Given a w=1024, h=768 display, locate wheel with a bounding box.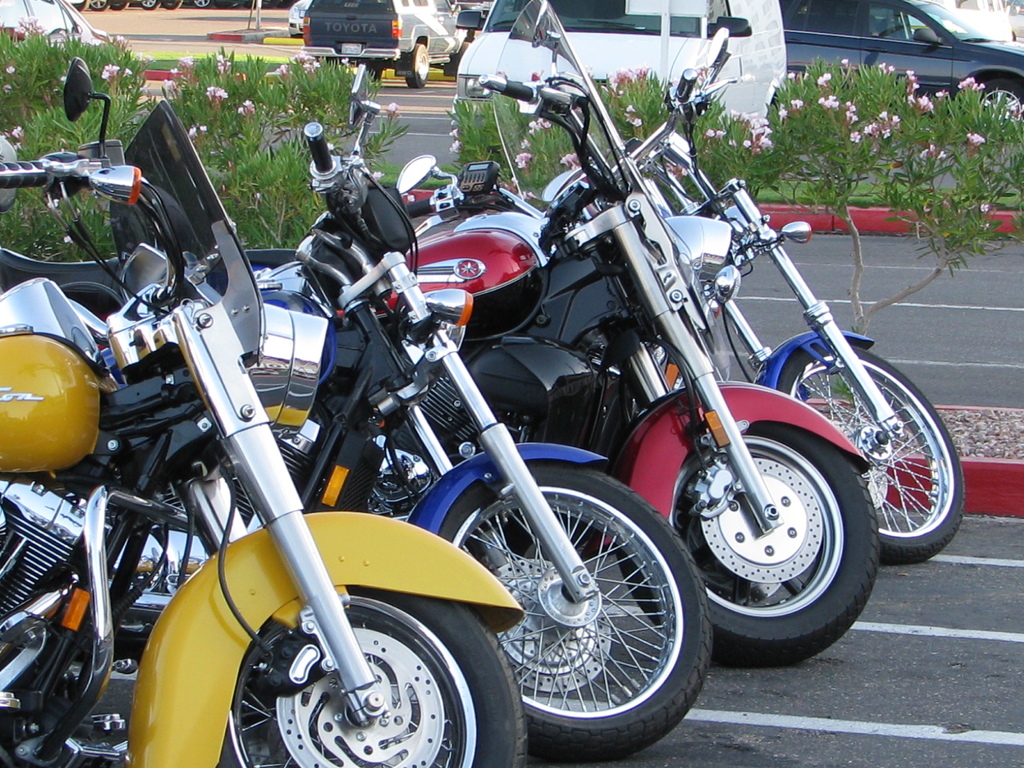
Located: region(193, 0, 210, 7).
